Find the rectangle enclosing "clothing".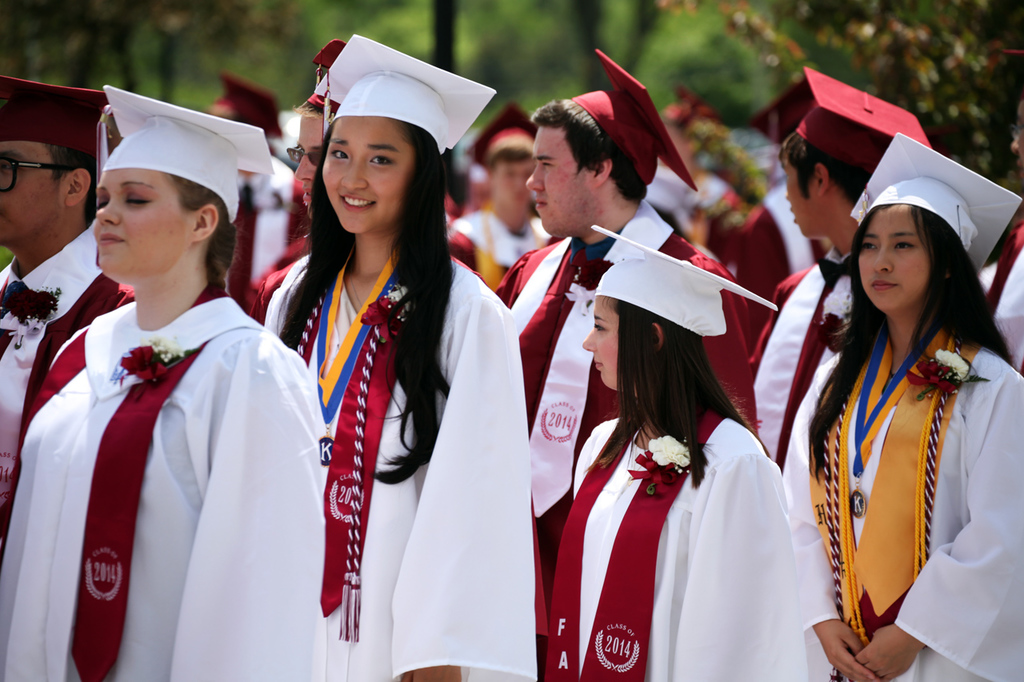
pyautogui.locateOnScreen(234, 158, 303, 296).
